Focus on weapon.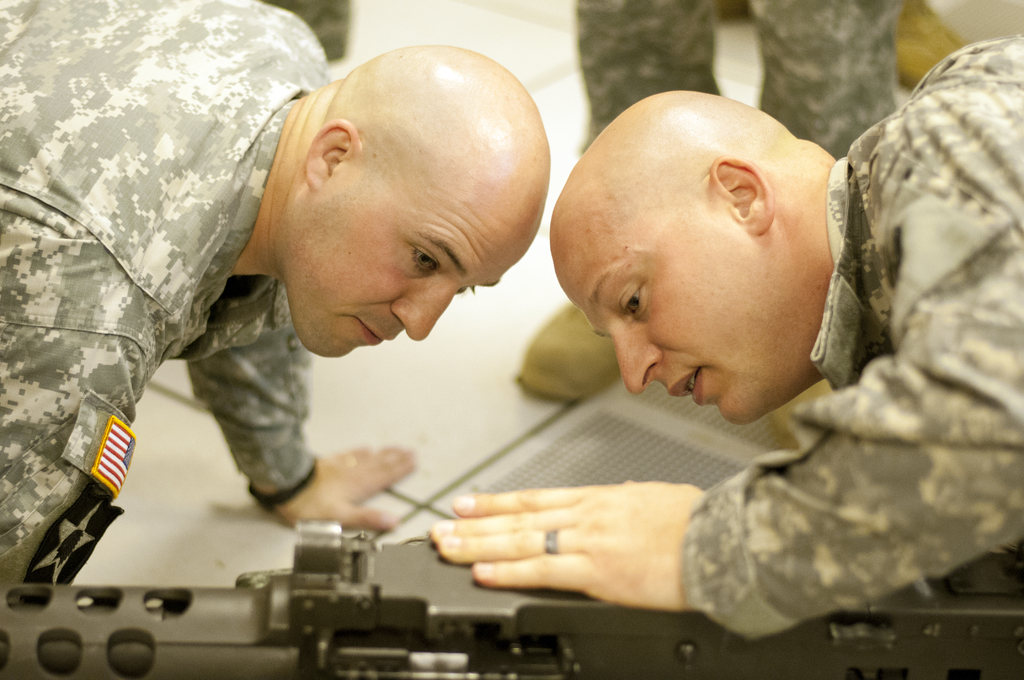
Focused at {"left": 0, "top": 519, "right": 1023, "bottom": 679}.
